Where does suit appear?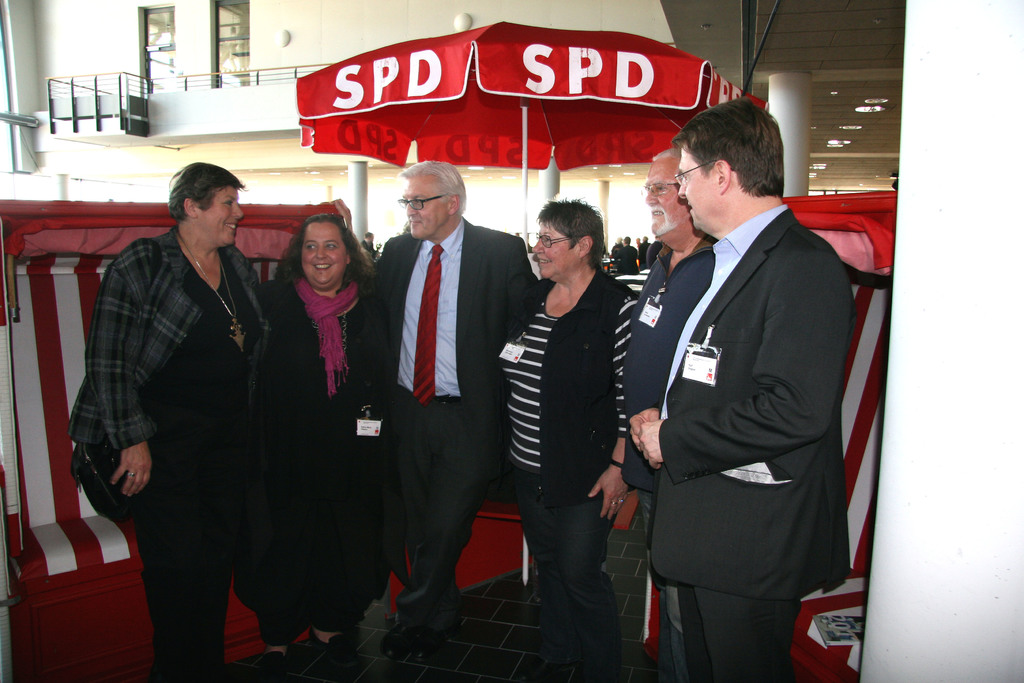
Appears at detection(649, 200, 852, 676).
